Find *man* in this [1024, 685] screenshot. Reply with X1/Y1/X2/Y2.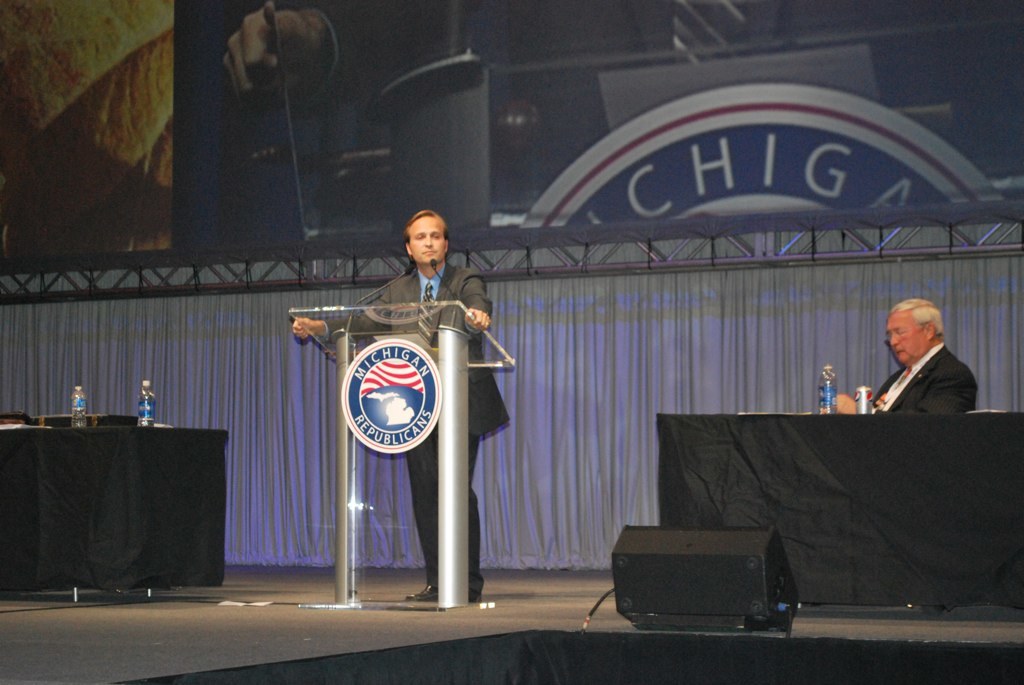
295/211/509/608.
